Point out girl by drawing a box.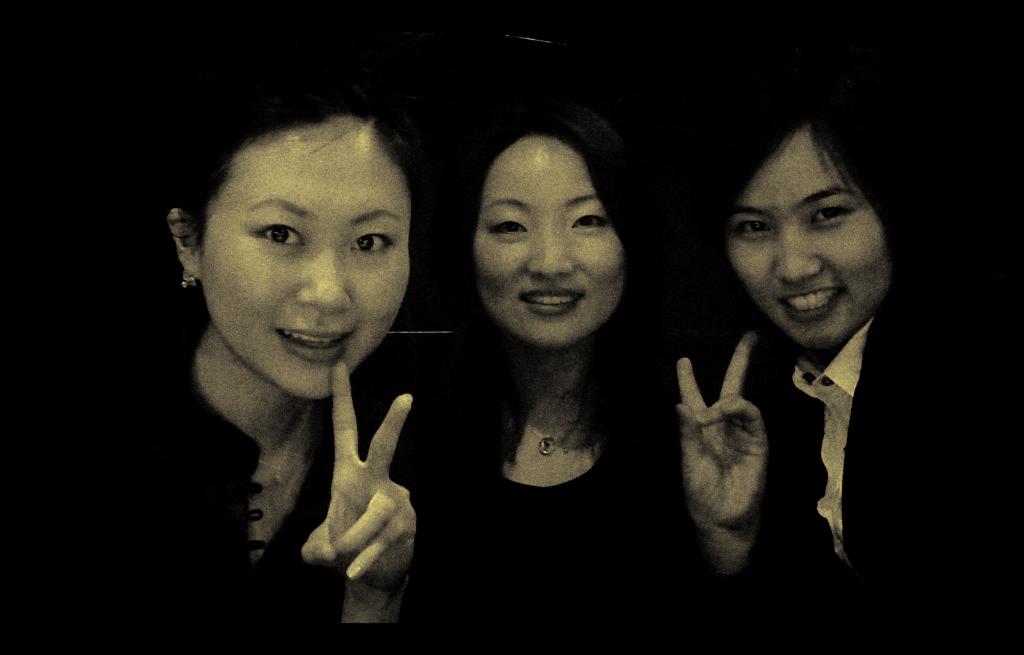
x1=3 y1=72 x2=431 y2=654.
